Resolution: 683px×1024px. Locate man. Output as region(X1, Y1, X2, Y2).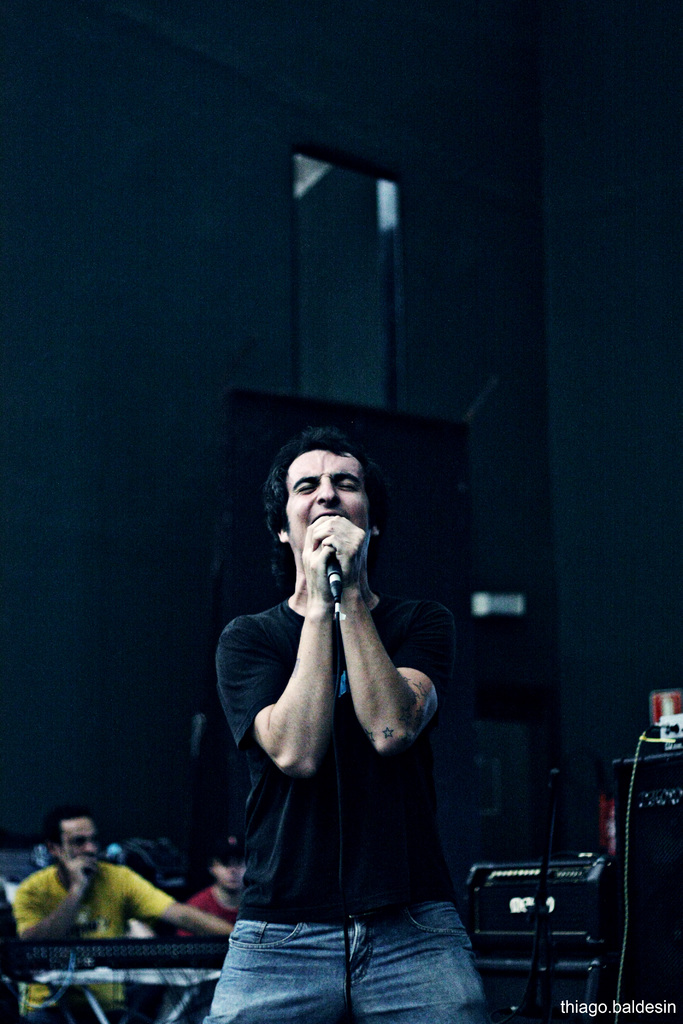
region(204, 442, 488, 1023).
